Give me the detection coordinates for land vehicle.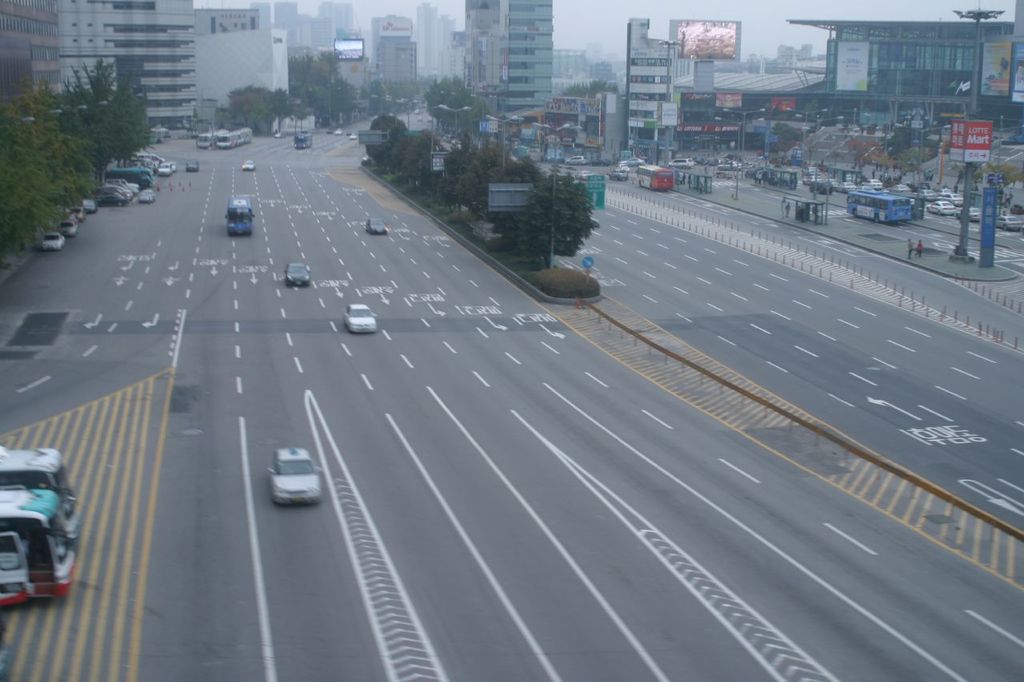
(x1=935, y1=186, x2=954, y2=197).
